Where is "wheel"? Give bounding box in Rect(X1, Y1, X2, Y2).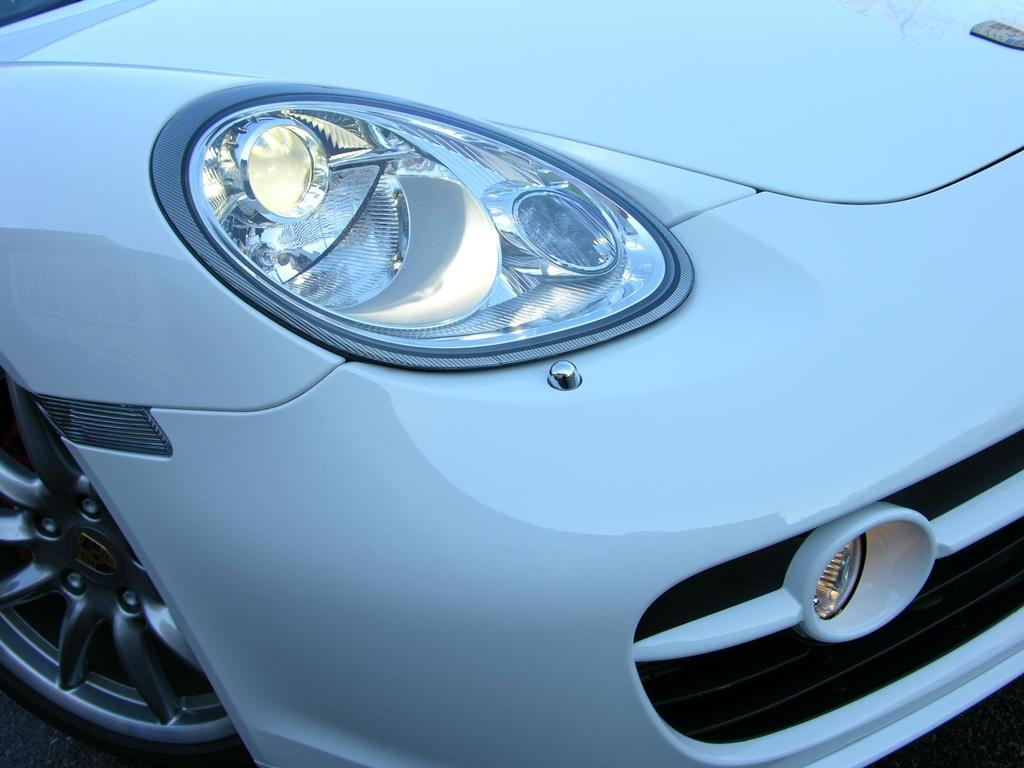
Rect(0, 390, 234, 759).
